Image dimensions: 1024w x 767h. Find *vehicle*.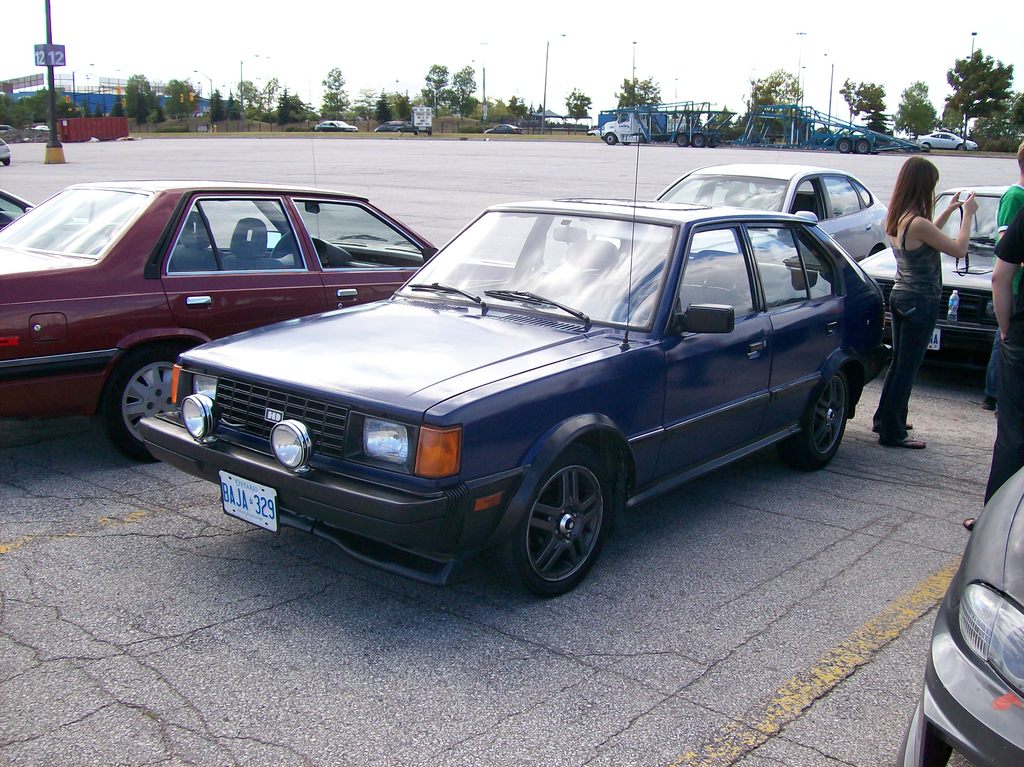
crop(0, 140, 9, 167).
